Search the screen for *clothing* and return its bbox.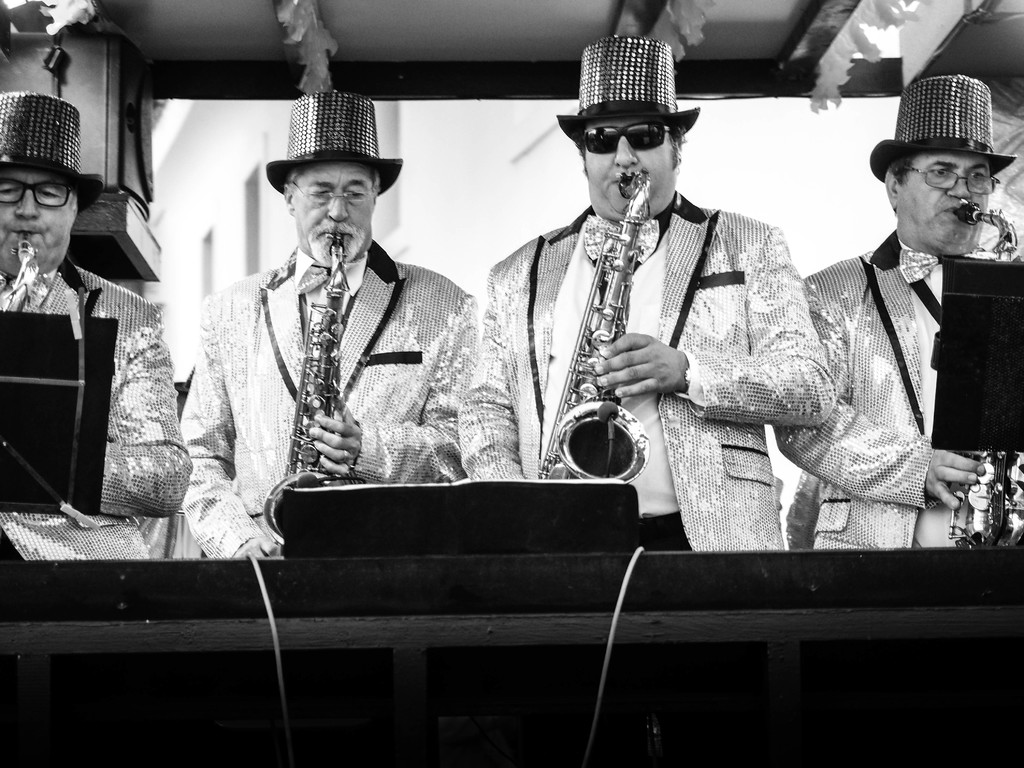
Found: {"left": 0, "top": 247, "right": 192, "bottom": 564}.
